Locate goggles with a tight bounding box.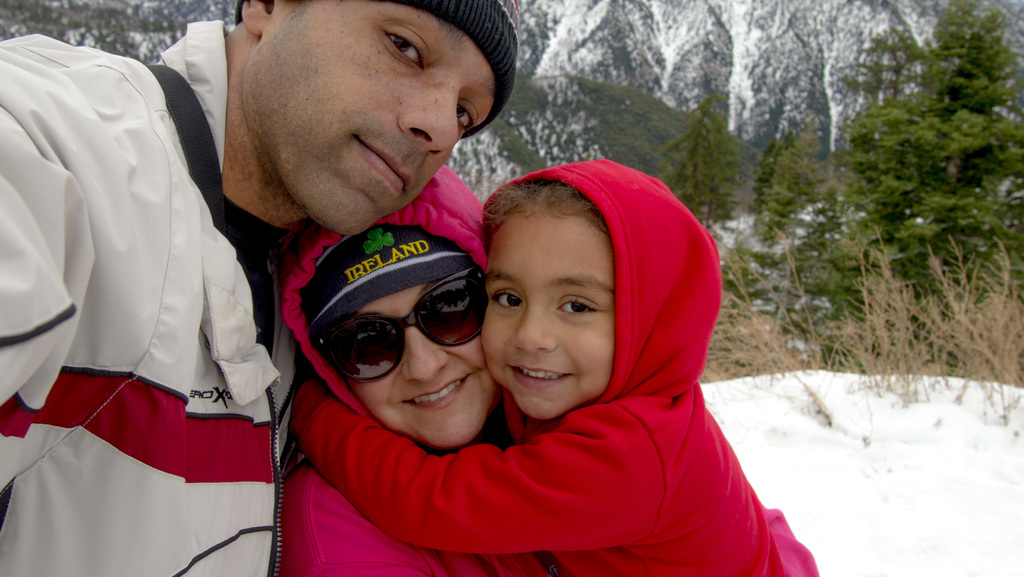
(left=314, top=277, right=484, bottom=374).
